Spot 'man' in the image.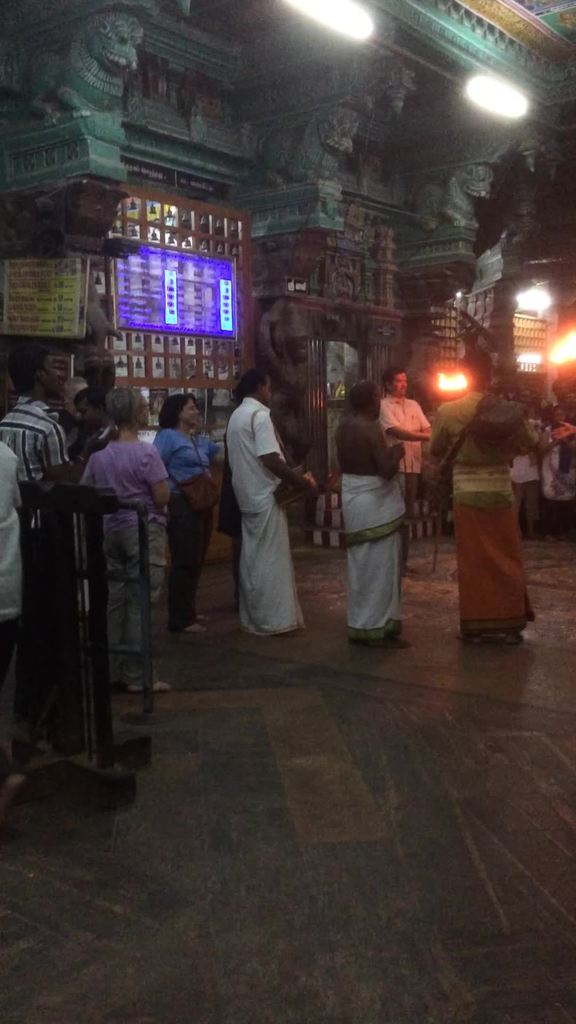
'man' found at x1=432, y1=346, x2=541, y2=641.
